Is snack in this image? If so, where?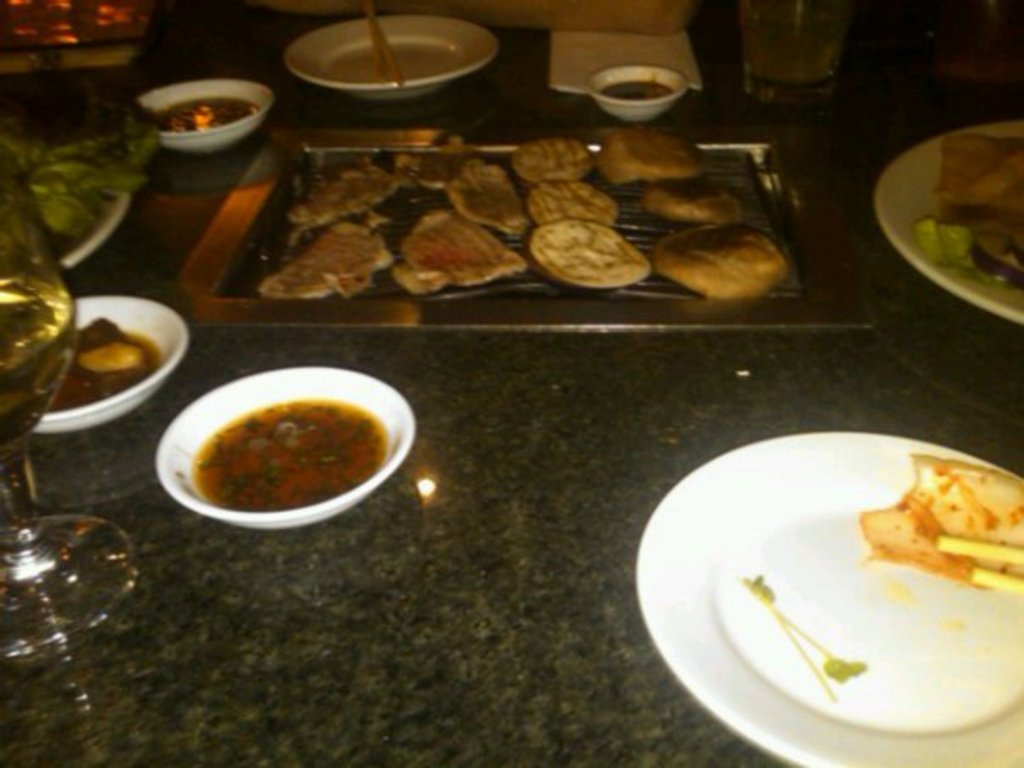
Yes, at 592/127/710/173.
